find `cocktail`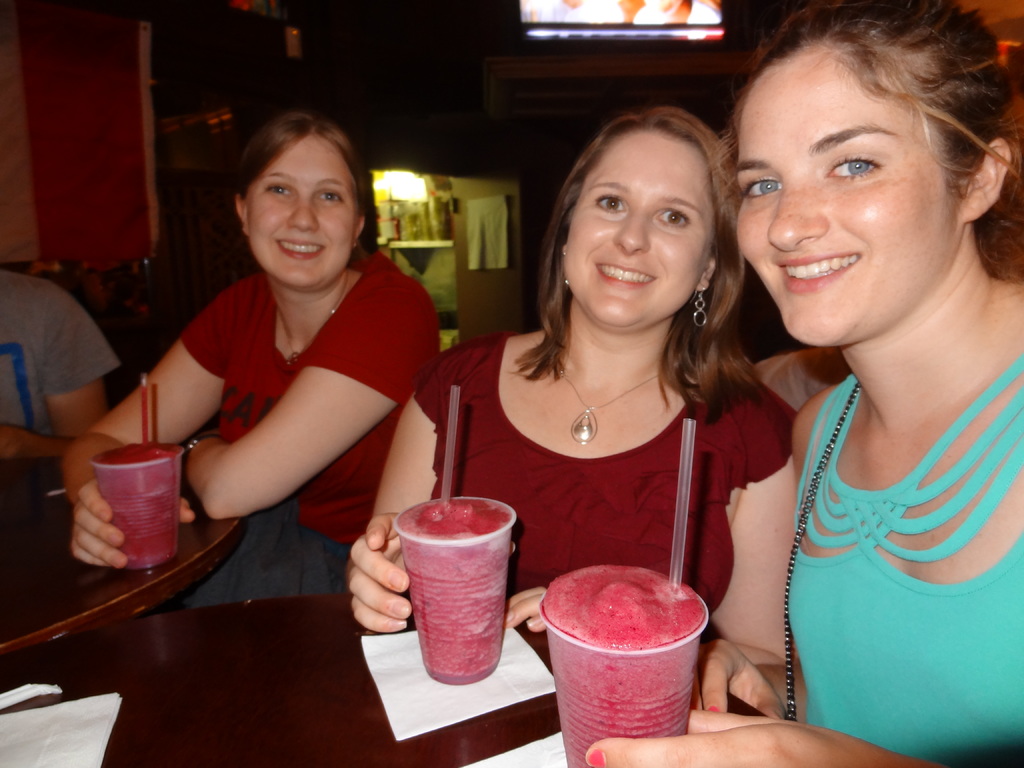
544,564,708,767
